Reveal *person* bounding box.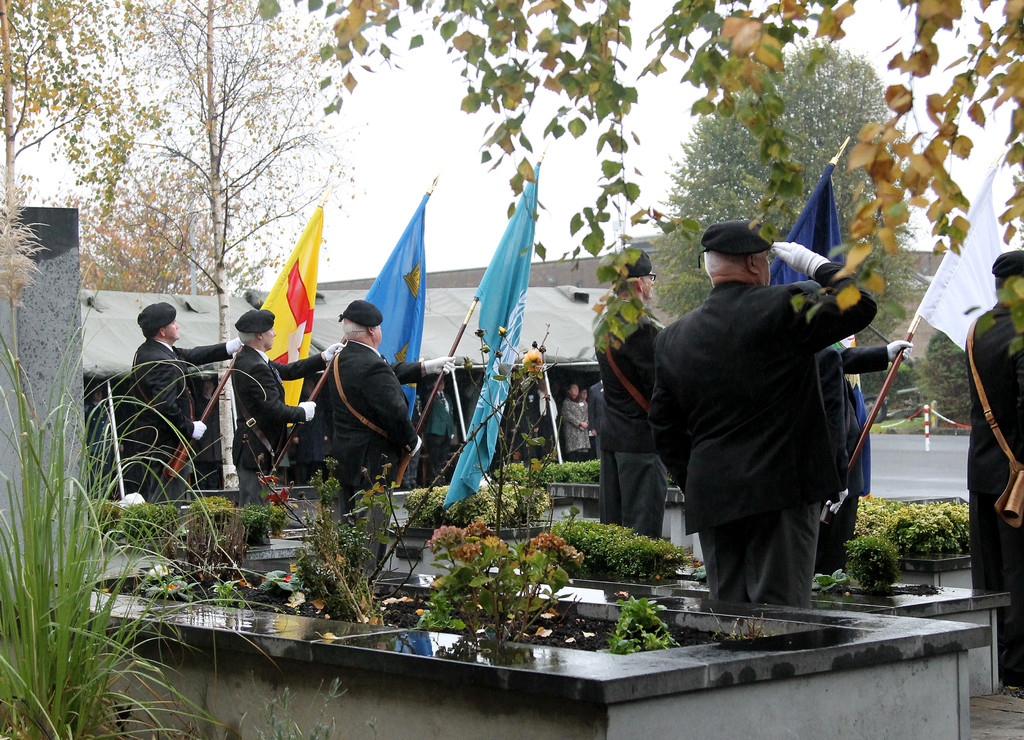
Revealed: {"left": 297, "top": 296, "right": 409, "bottom": 522}.
